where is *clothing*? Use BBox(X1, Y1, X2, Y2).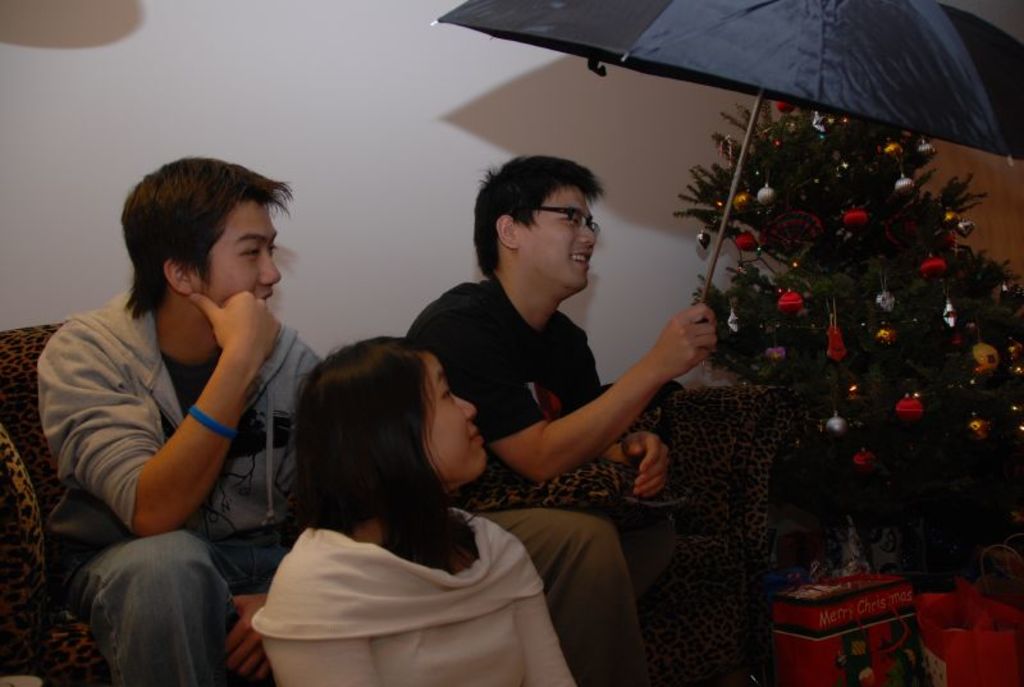
BBox(259, 518, 568, 686).
